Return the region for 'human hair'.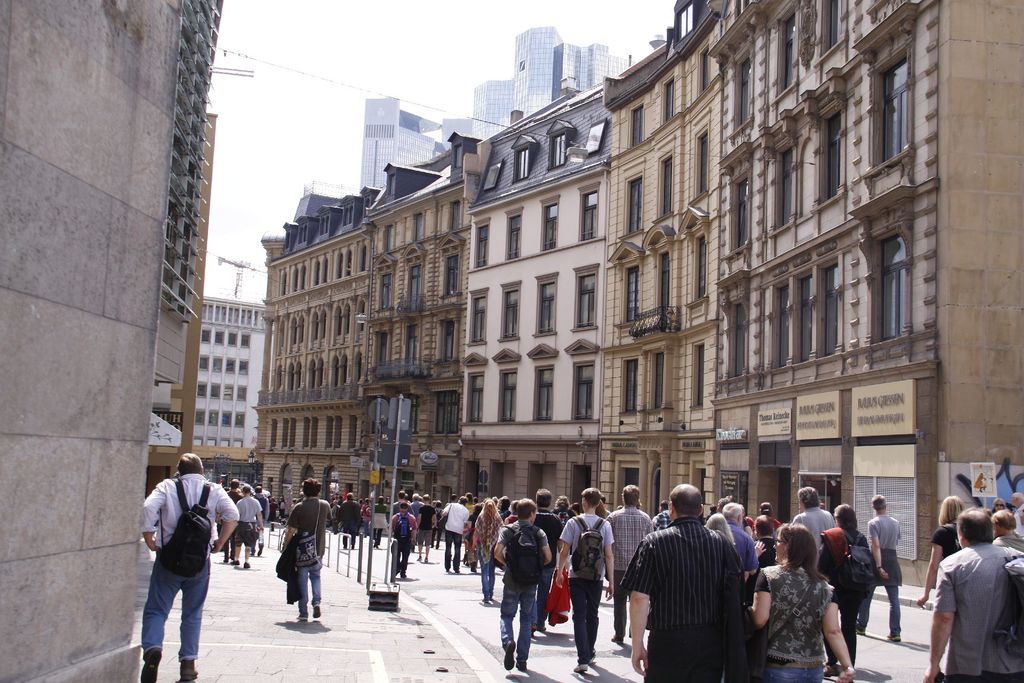
bbox(954, 506, 996, 545).
